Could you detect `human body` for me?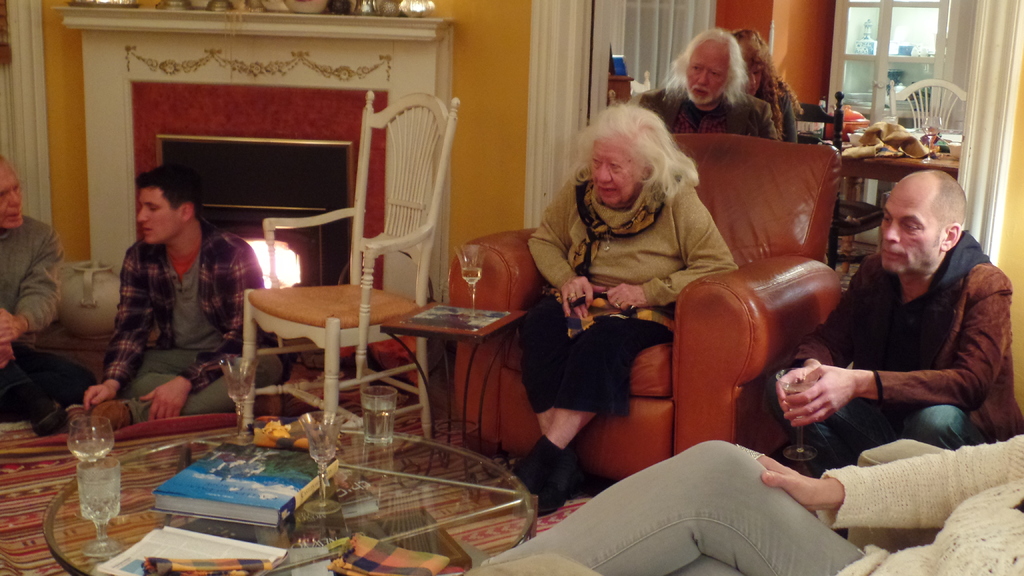
Detection result: [left=1, top=163, right=78, bottom=409].
